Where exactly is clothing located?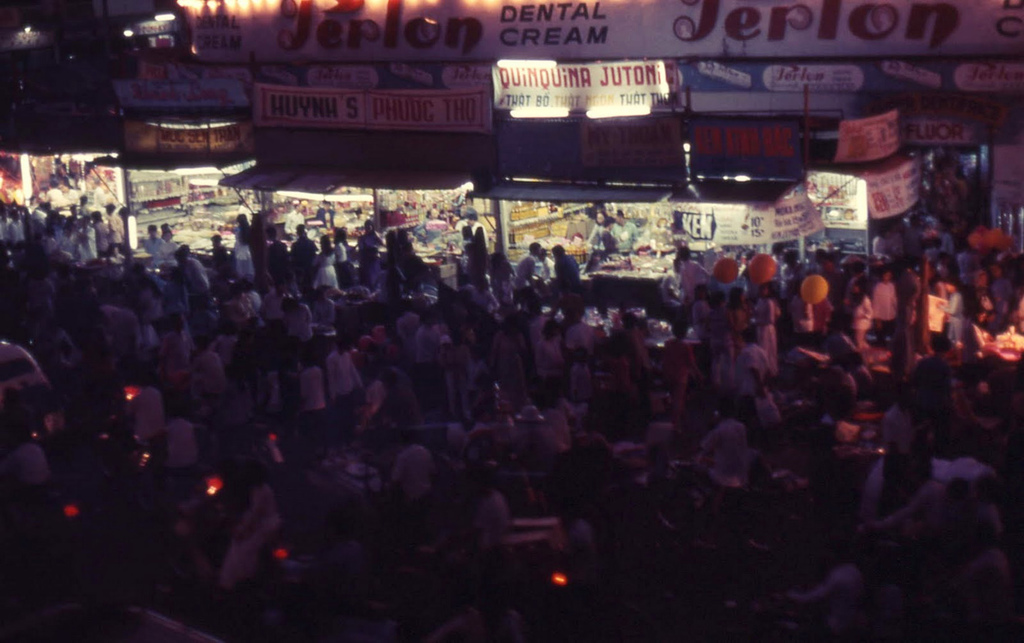
Its bounding box is 132:395:158:444.
